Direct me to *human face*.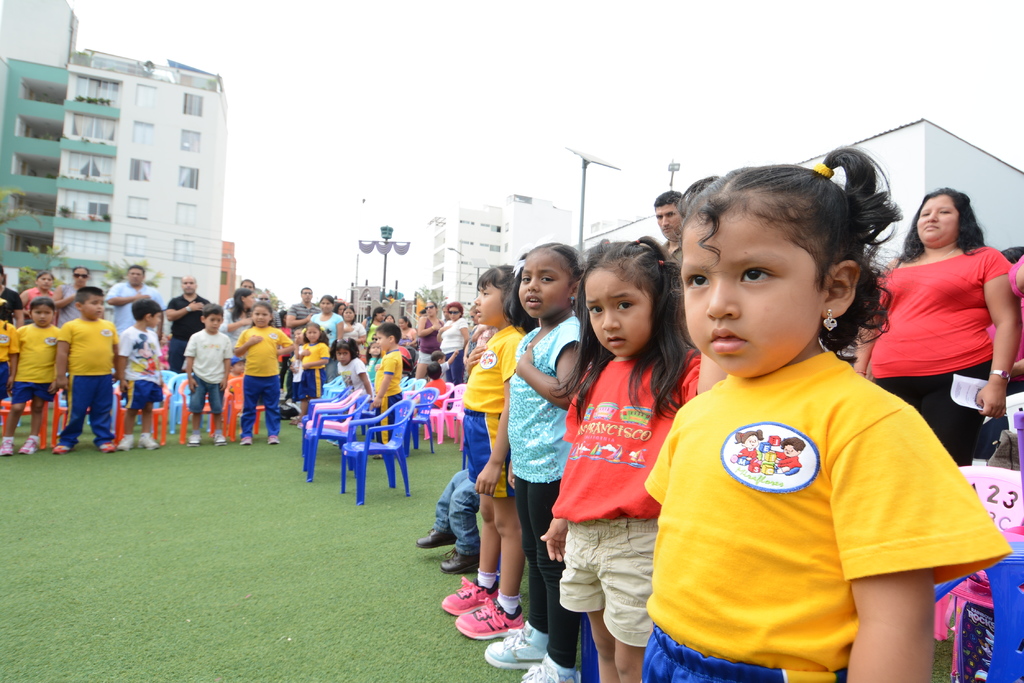
Direction: 74/268/90/285.
